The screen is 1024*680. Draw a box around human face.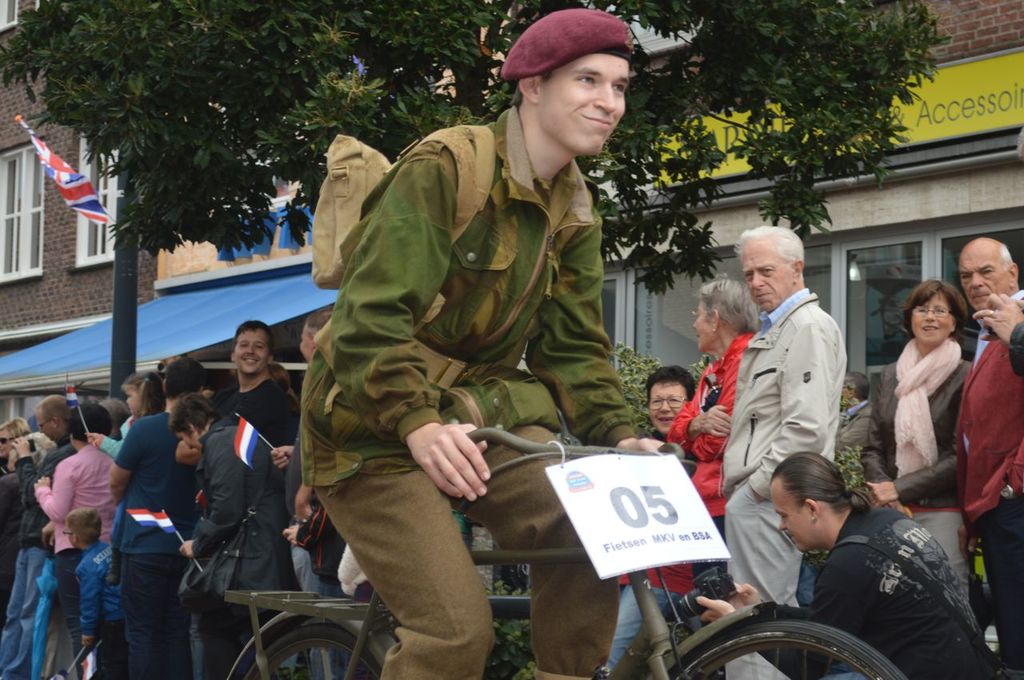
BBox(0, 430, 13, 454).
